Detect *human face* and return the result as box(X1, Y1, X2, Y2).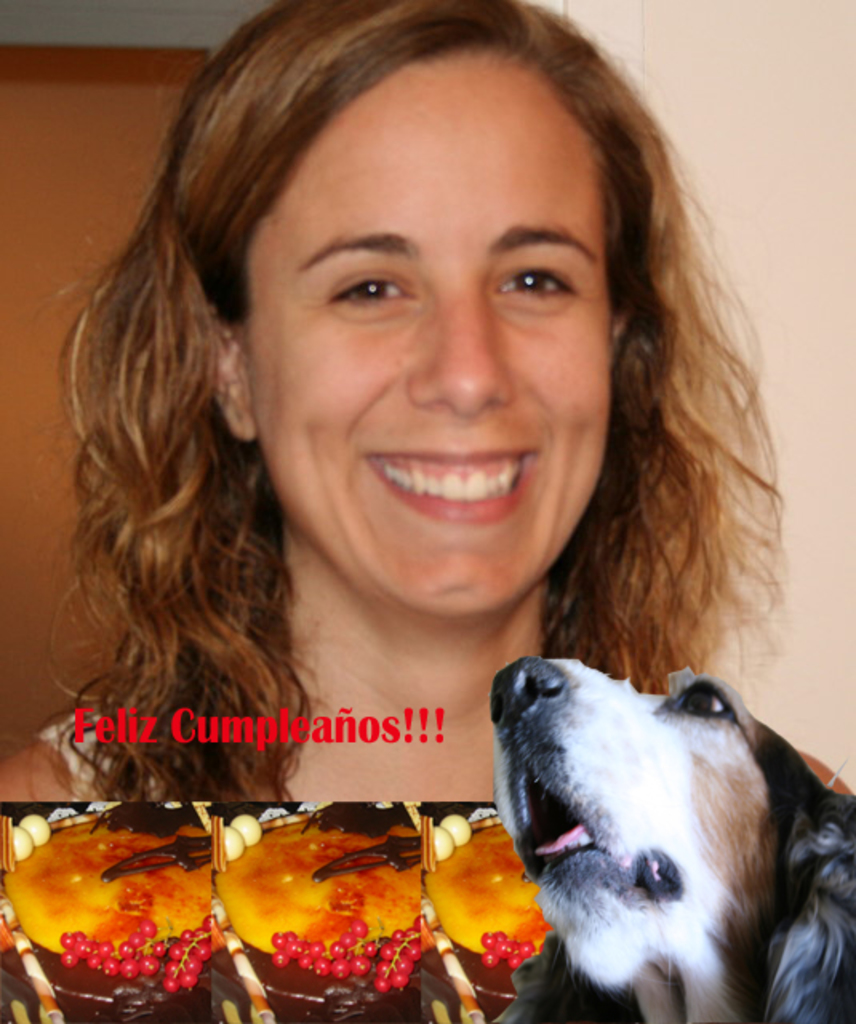
box(238, 46, 619, 618).
